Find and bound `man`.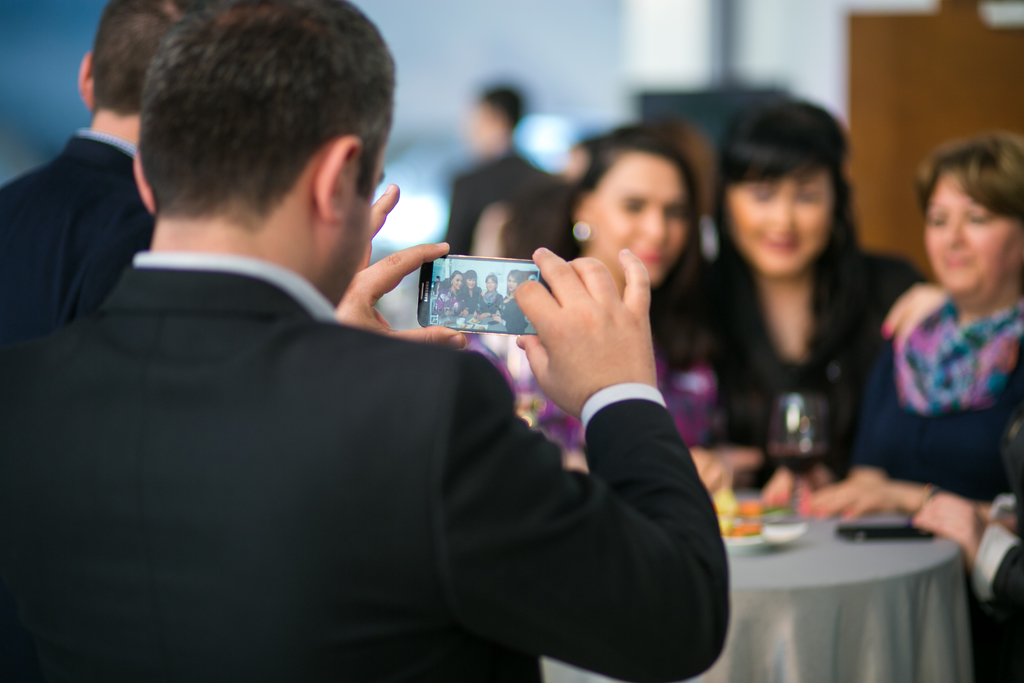
Bound: <region>442, 81, 545, 252</region>.
